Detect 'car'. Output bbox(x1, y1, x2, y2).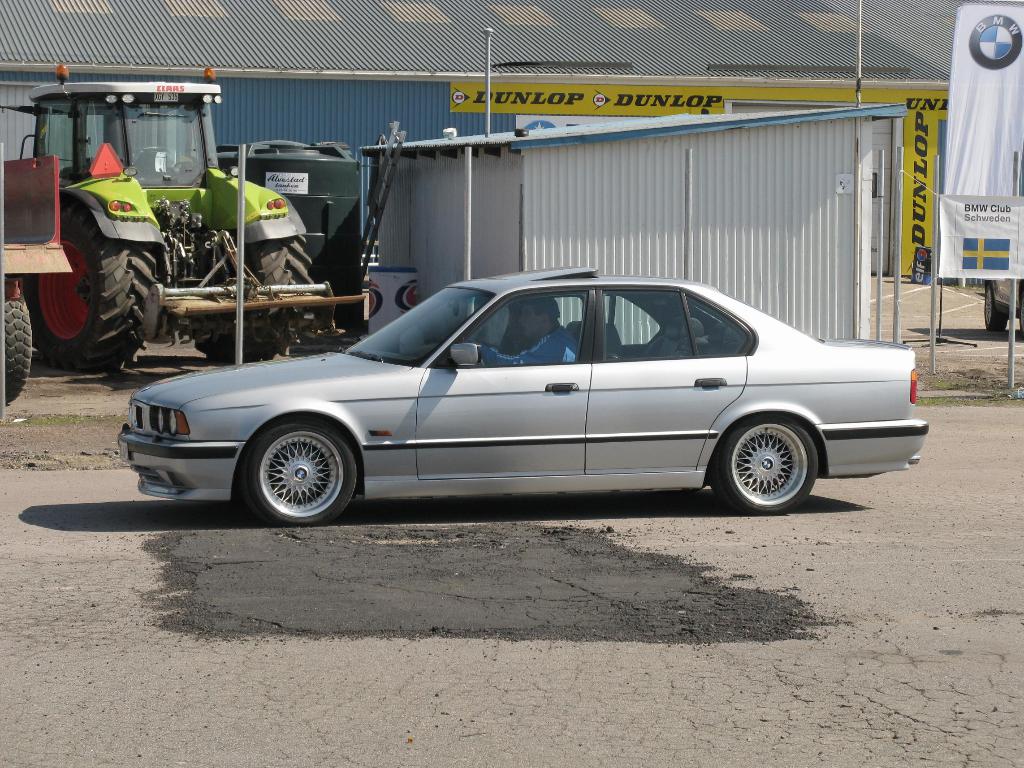
bbox(118, 264, 932, 524).
